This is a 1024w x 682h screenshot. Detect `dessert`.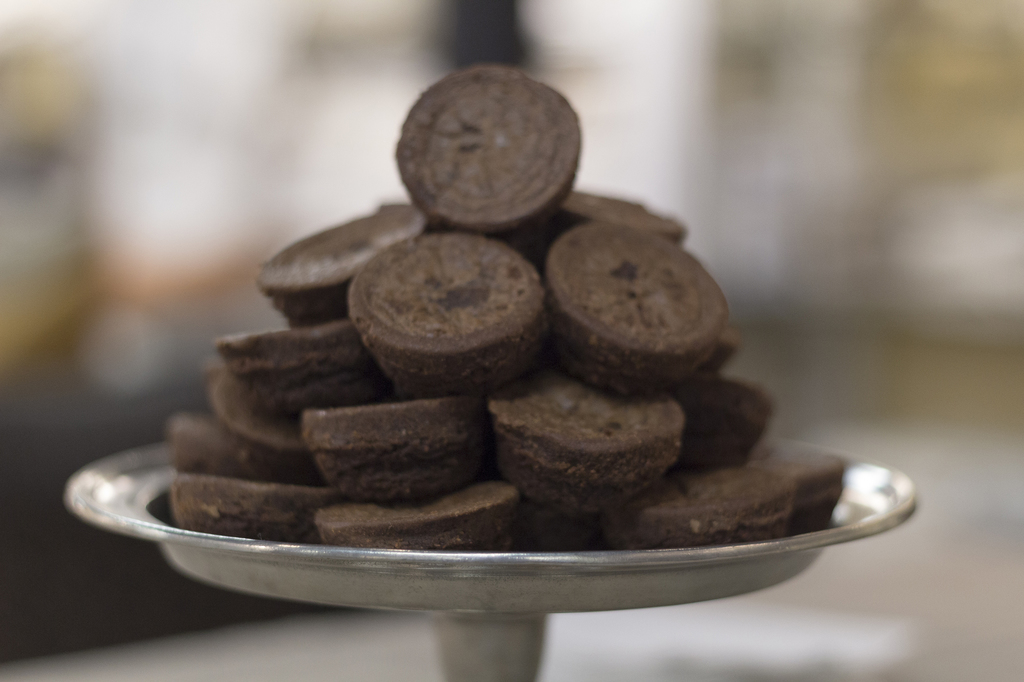
[left=133, top=113, right=819, bottom=587].
